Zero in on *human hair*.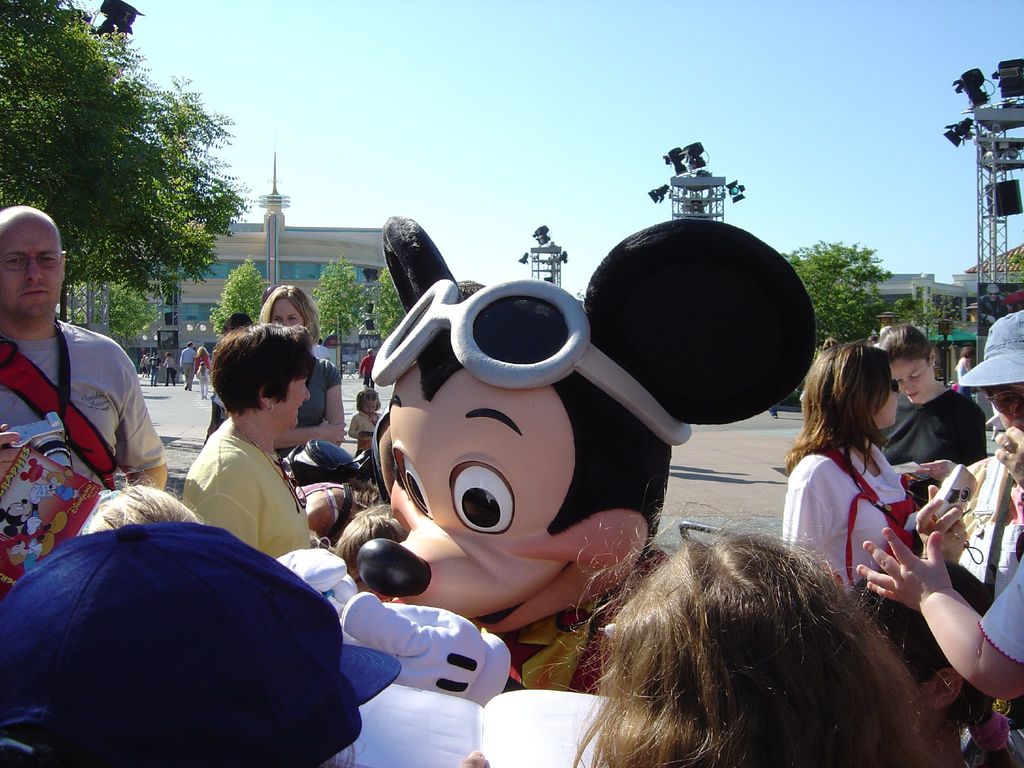
Zeroed in: 211, 324, 312, 414.
